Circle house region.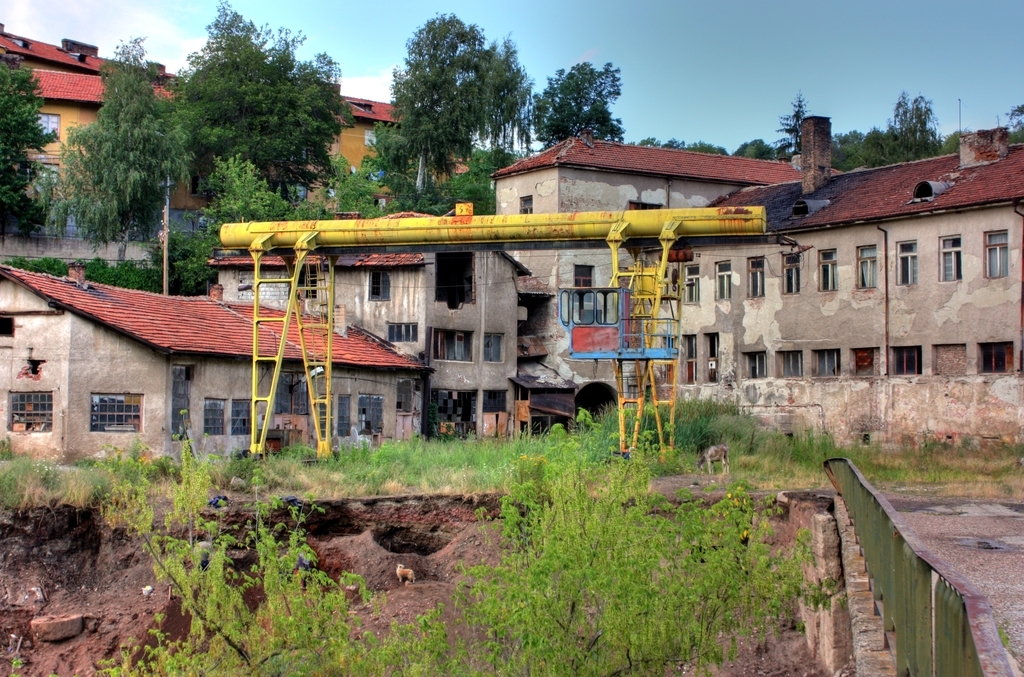
Region: 209 212 533 434.
